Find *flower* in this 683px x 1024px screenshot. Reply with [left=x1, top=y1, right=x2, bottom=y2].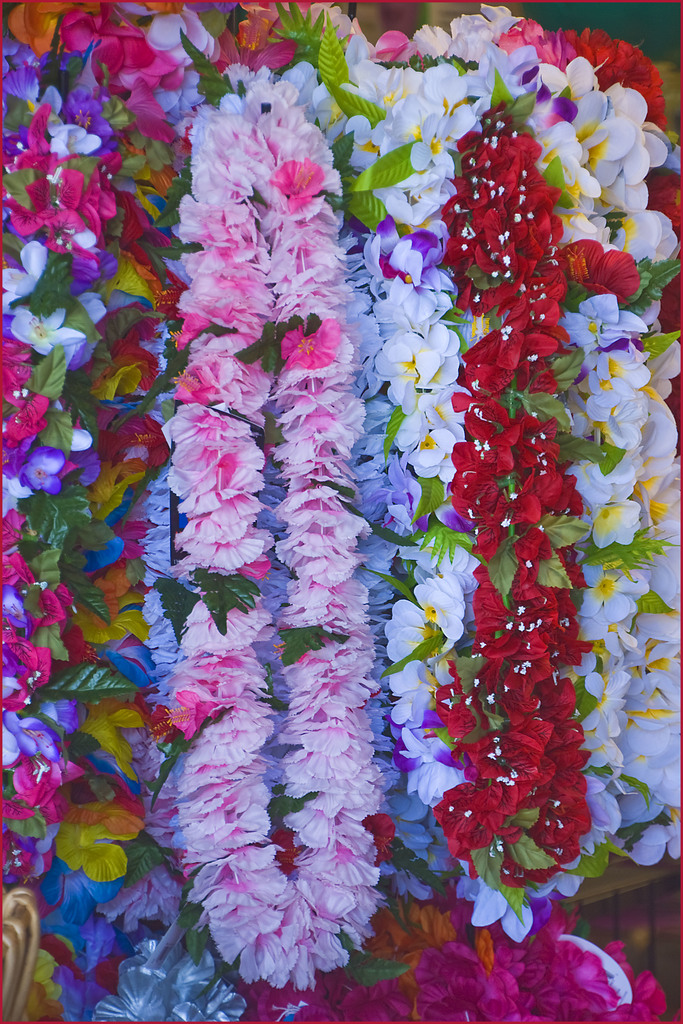
[left=381, top=340, right=433, bottom=408].
